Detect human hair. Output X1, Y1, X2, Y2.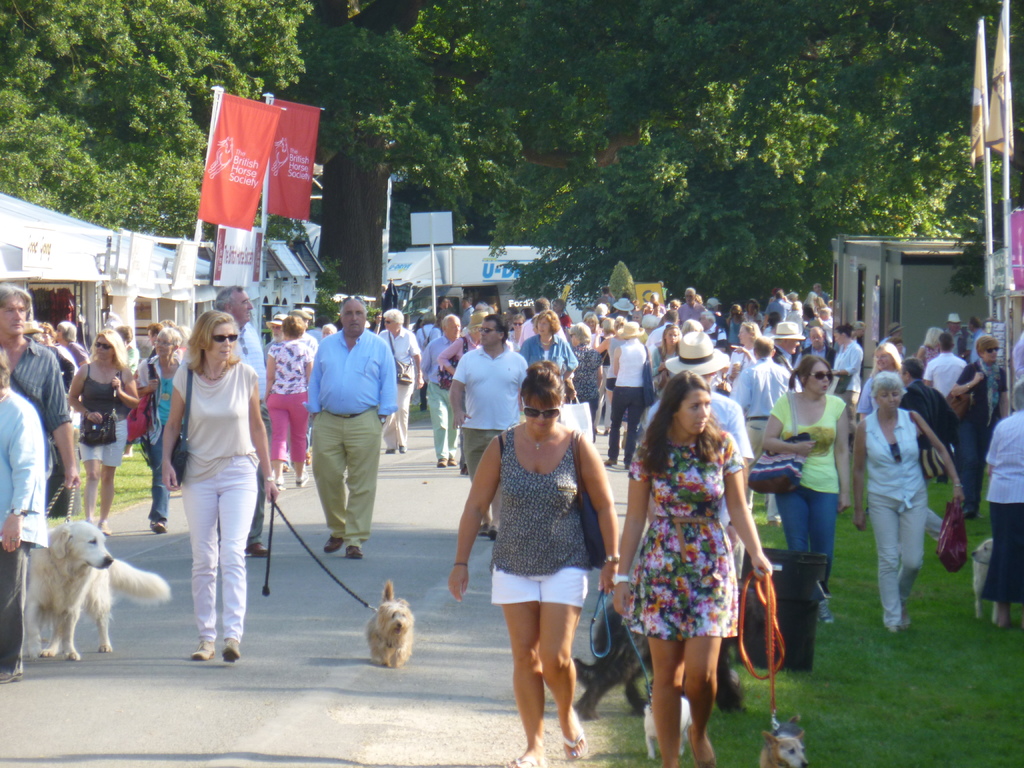
668, 298, 681, 307.
